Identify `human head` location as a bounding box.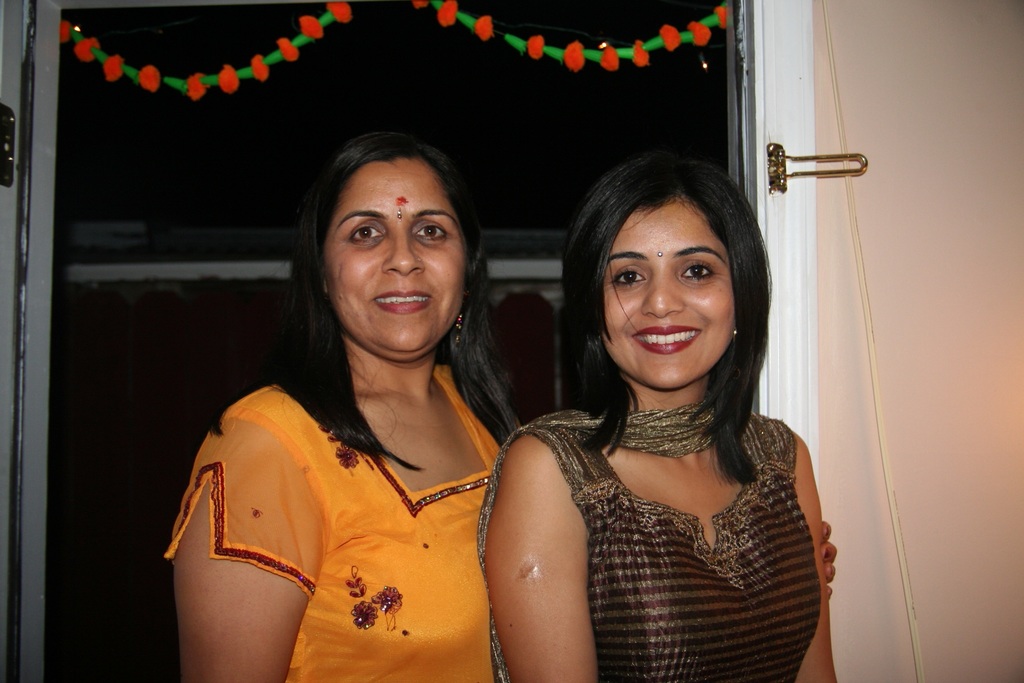
bbox(296, 116, 488, 308).
